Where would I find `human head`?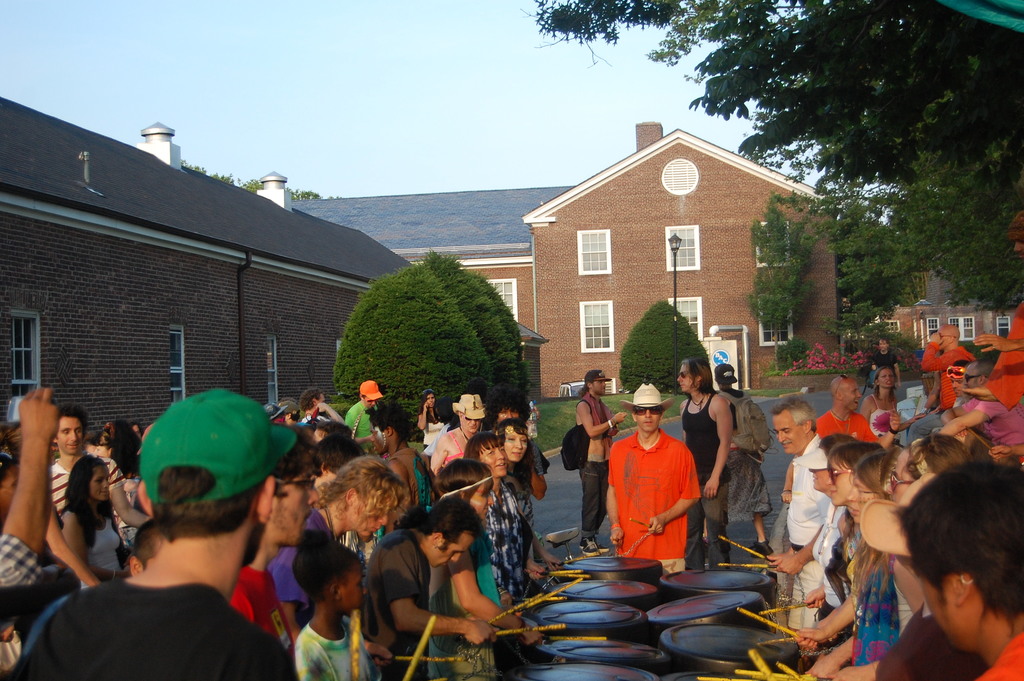
At [847,448,902,522].
